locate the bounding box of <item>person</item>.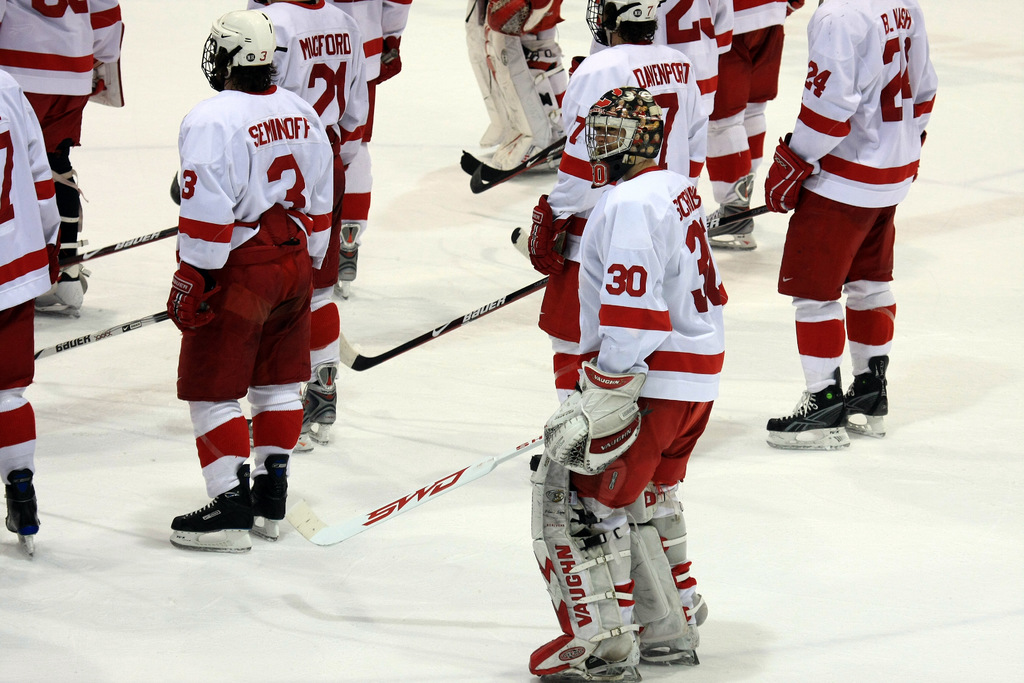
Bounding box: <bbox>161, 6, 335, 554</bbox>.
